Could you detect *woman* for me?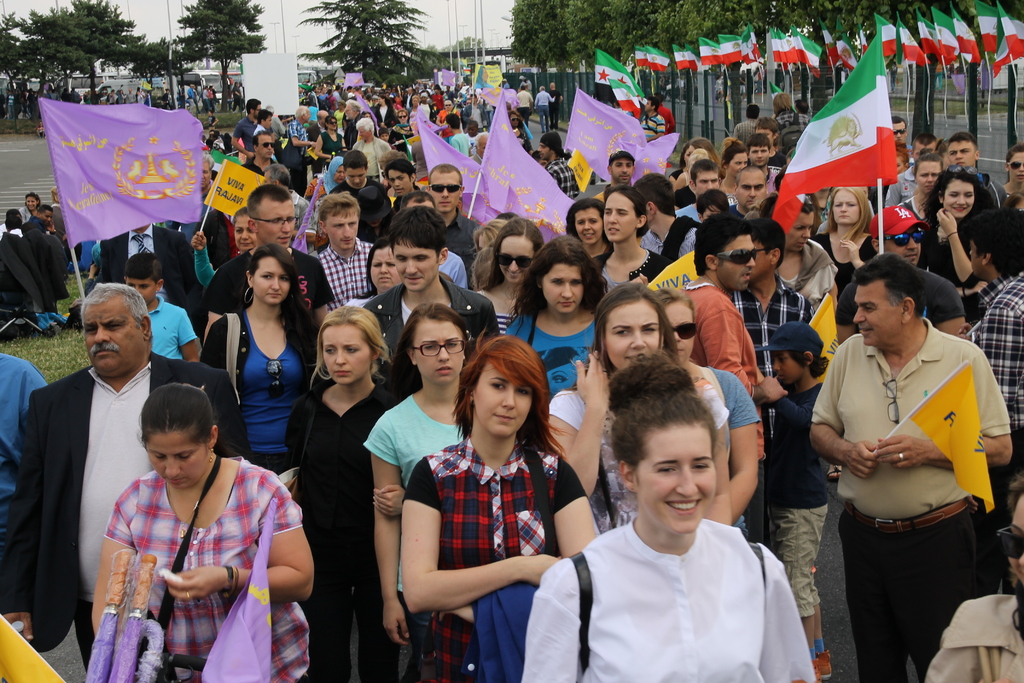
Detection result: rect(474, 217, 548, 338).
